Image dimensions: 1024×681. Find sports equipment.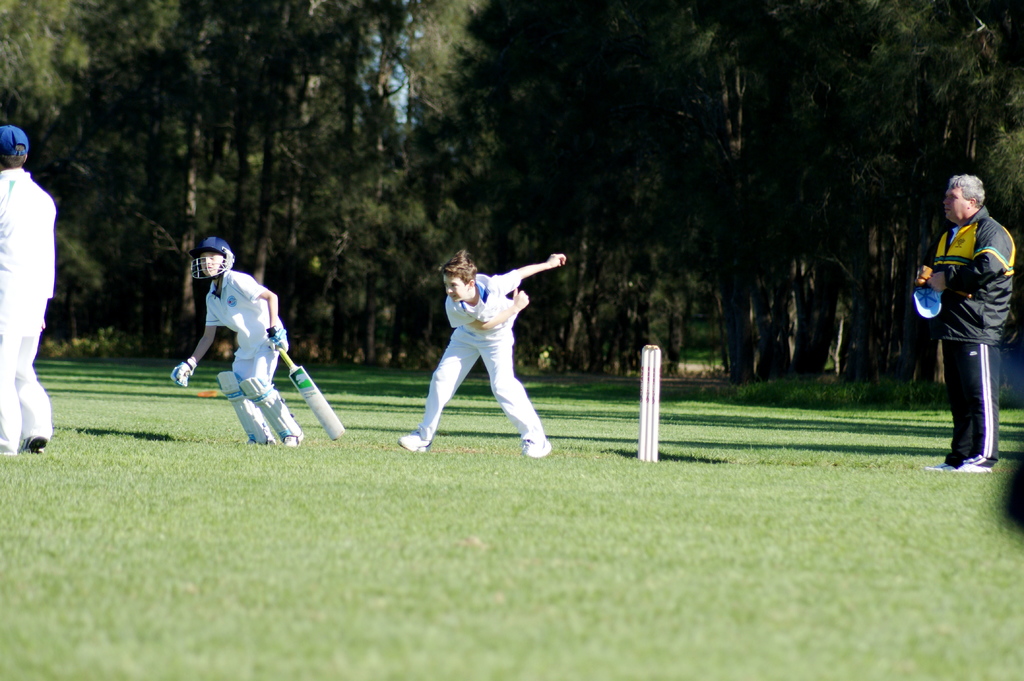
crop(216, 372, 278, 438).
